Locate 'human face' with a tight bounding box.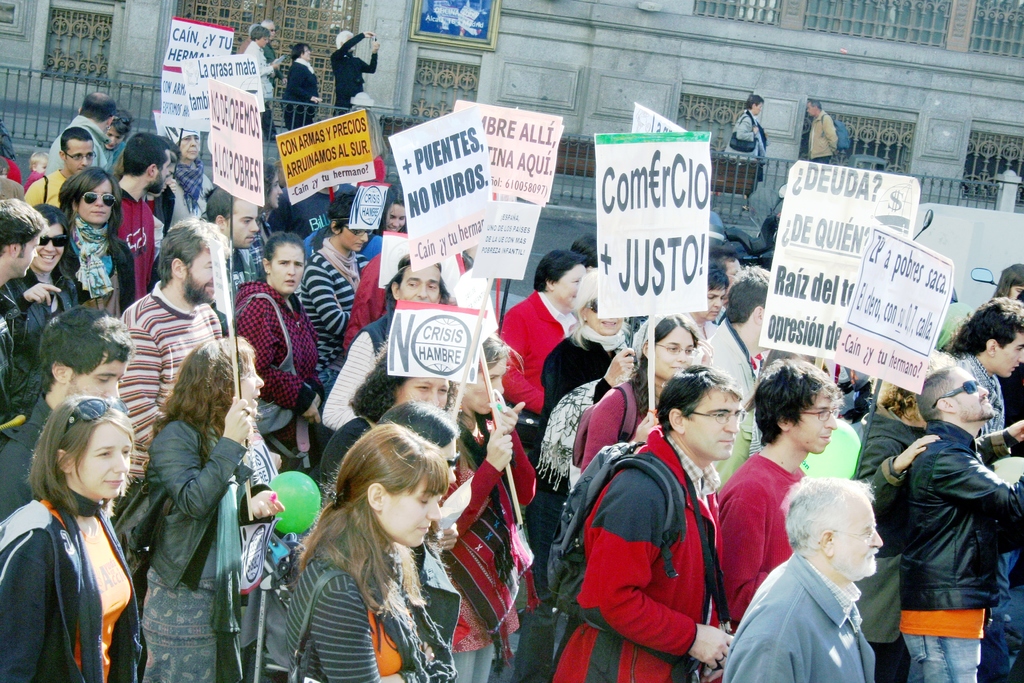
x1=17 y1=235 x2=36 y2=273.
